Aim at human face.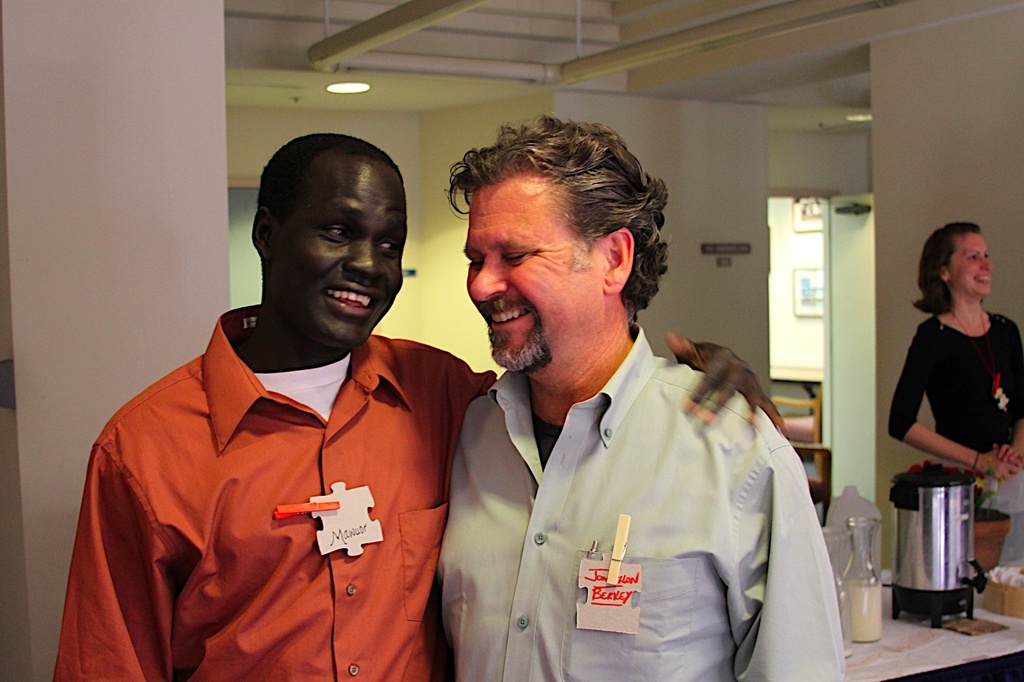
Aimed at left=269, top=160, right=406, bottom=353.
